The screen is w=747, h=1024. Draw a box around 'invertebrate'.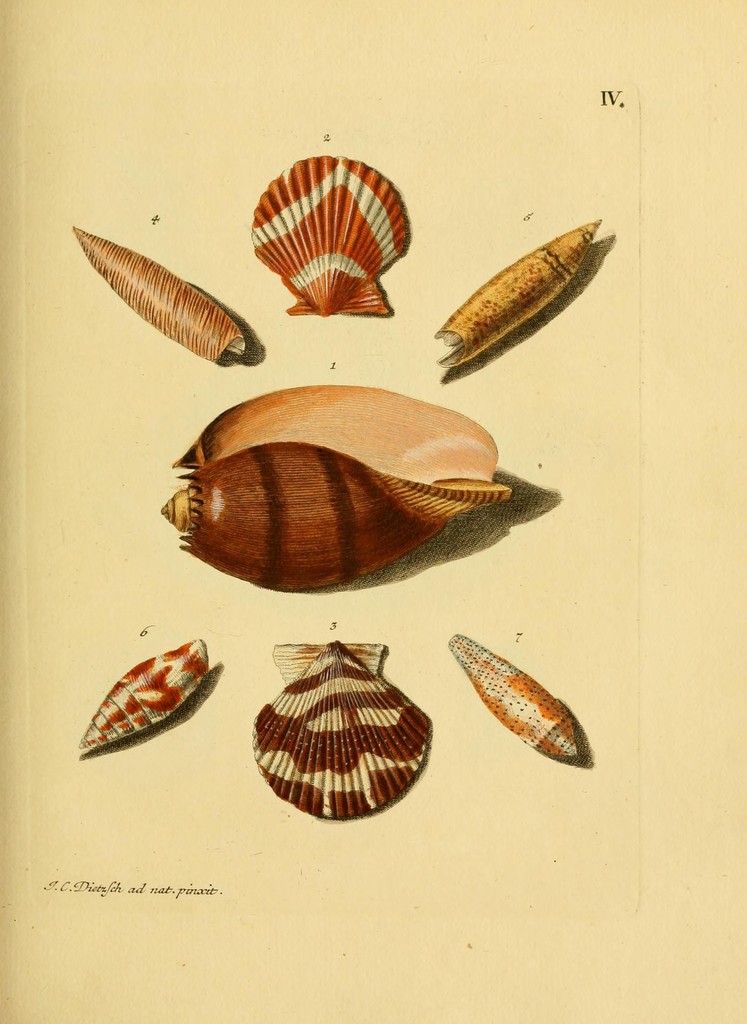
box(247, 152, 412, 318).
